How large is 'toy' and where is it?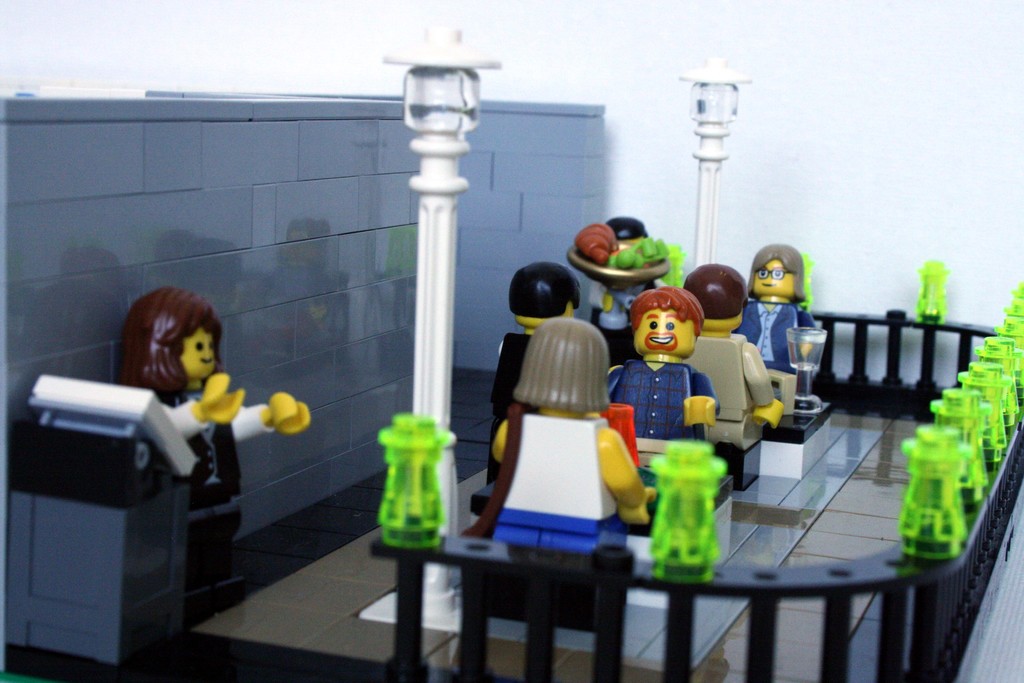
Bounding box: BBox(955, 367, 1000, 468).
